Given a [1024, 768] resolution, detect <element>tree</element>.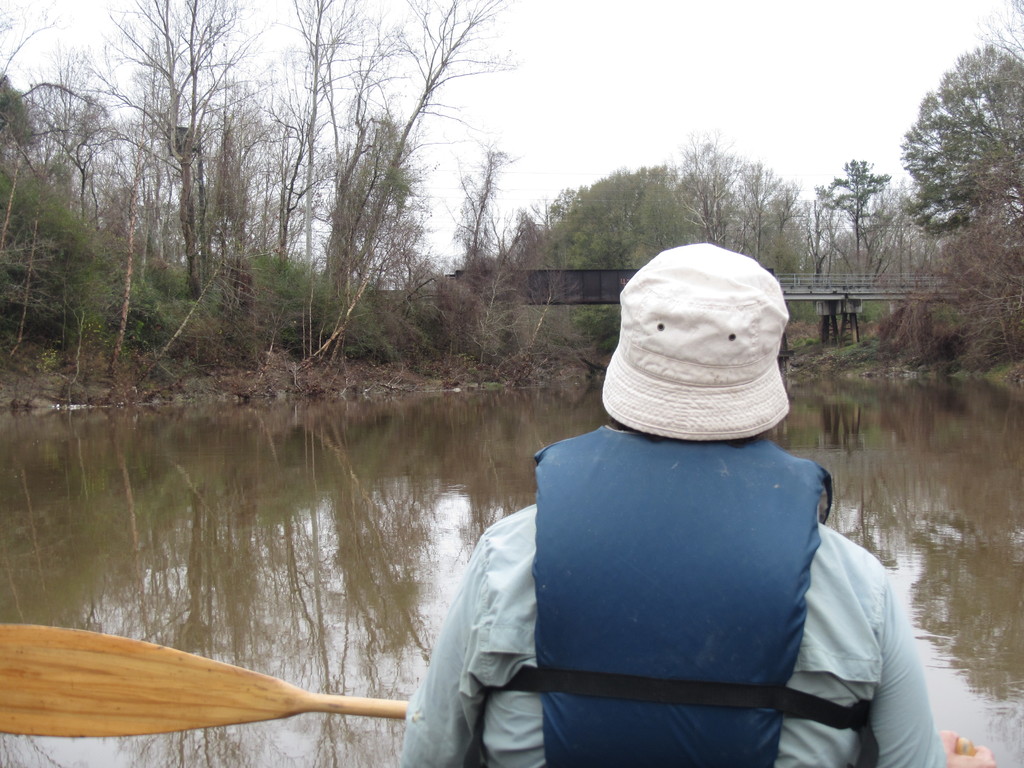
547/138/820/287.
